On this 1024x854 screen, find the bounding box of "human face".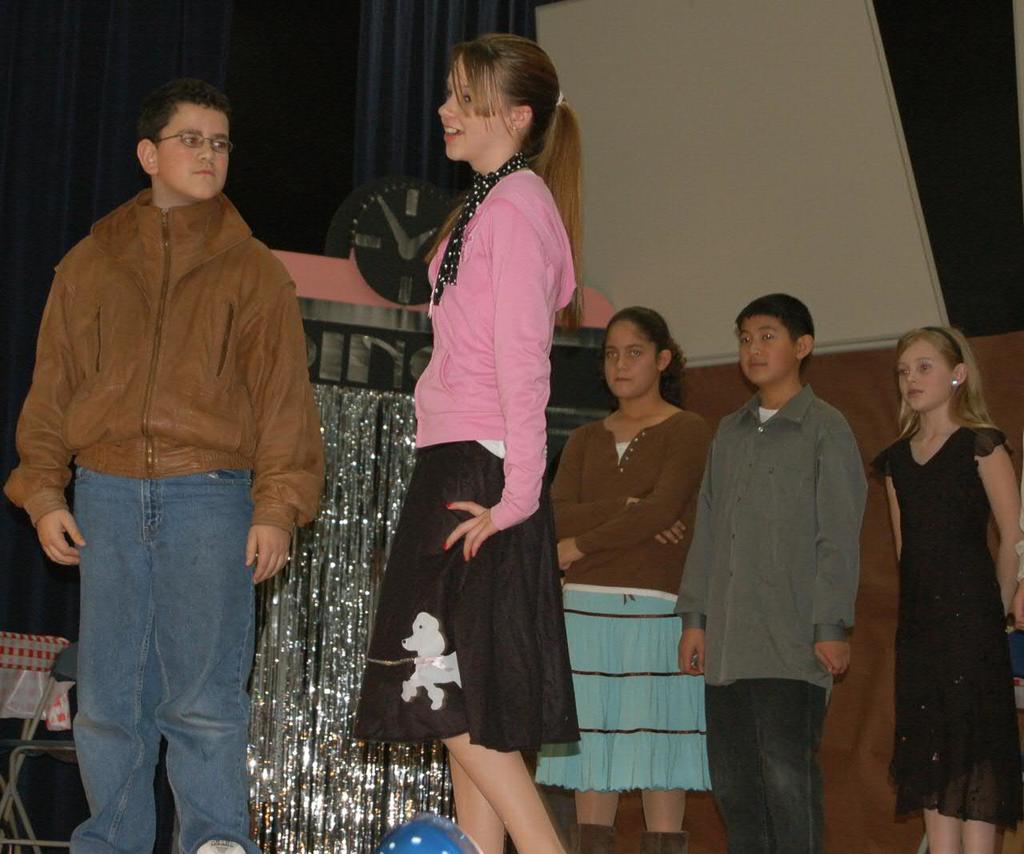
Bounding box: <bbox>439, 56, 502, 162</bbox>.
